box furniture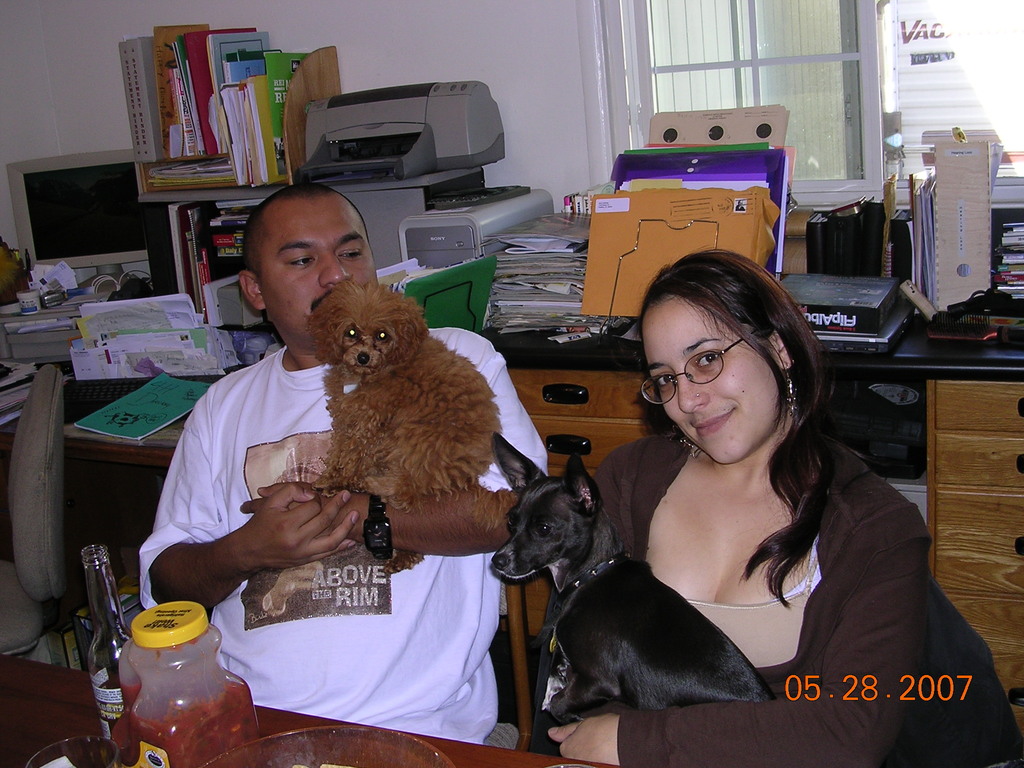
(x1=0, y1=363, x2=70, y2=662)
